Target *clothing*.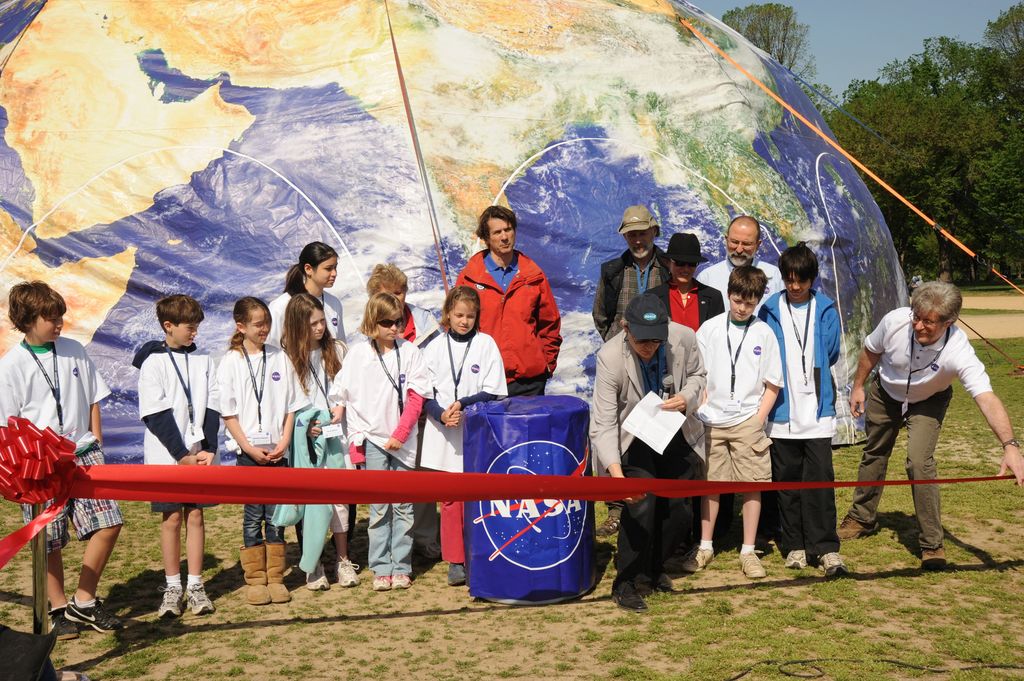
Target region: 332/341/437/570.
